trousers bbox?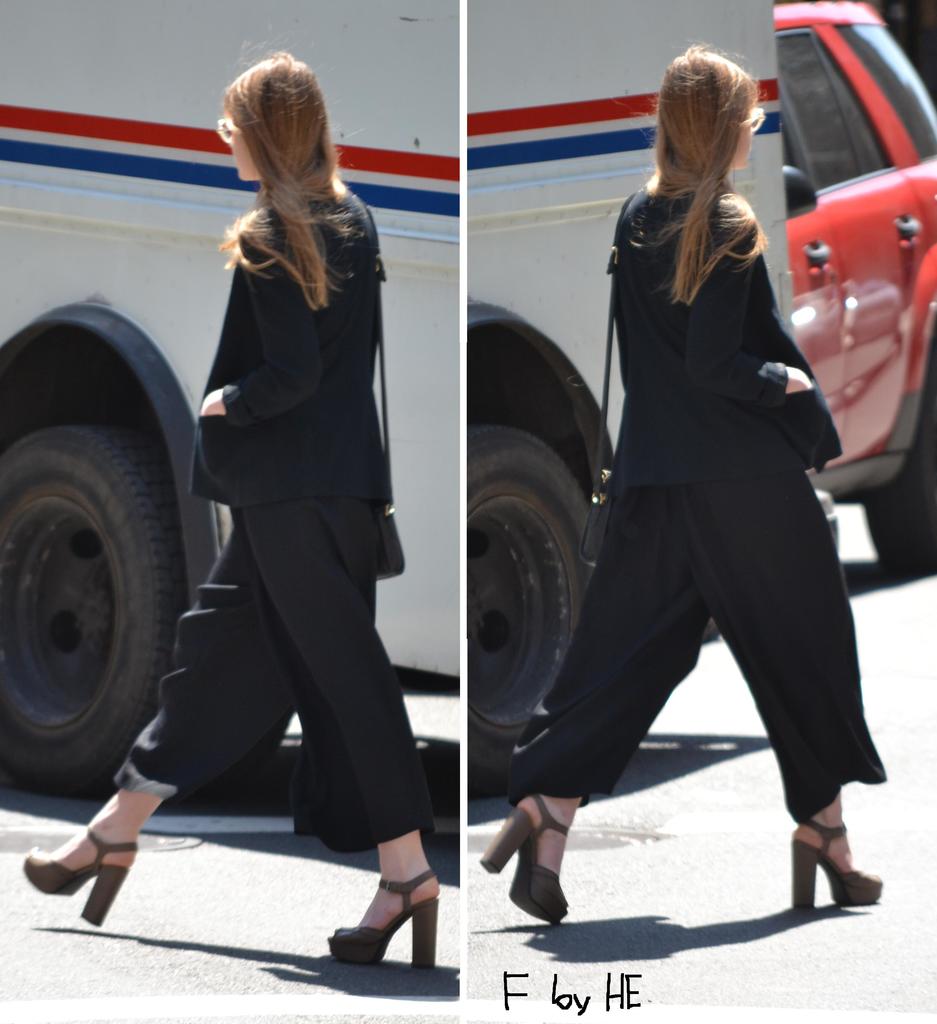
select_region(604, 399, 842, 810)
